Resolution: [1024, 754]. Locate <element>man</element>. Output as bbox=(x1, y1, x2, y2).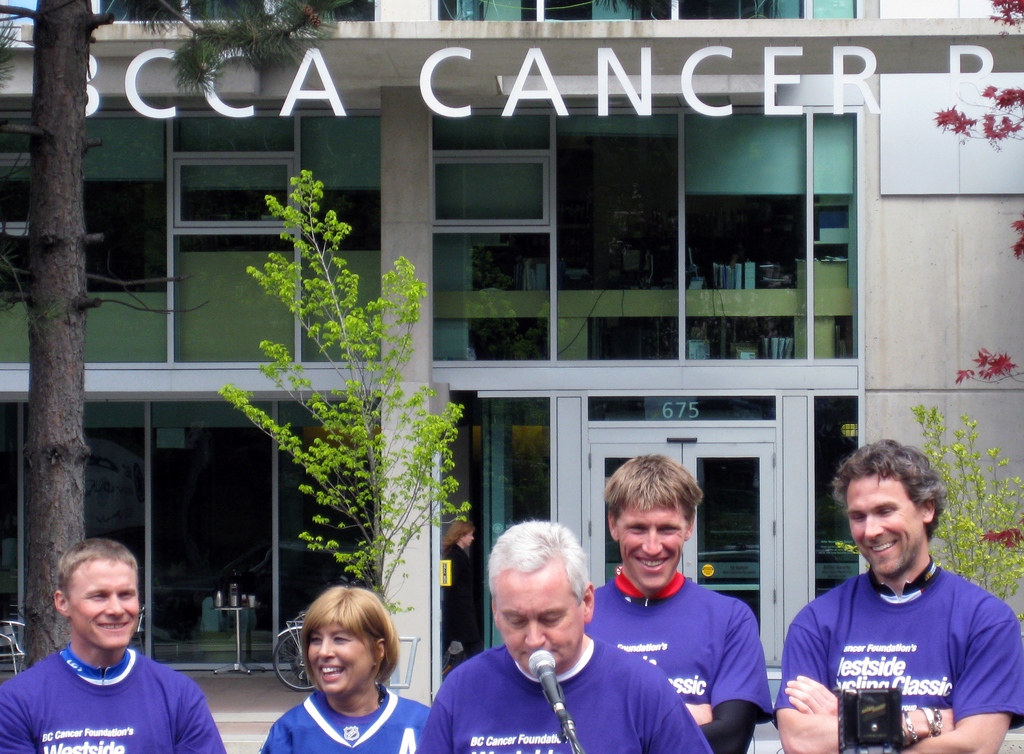
bbox=(588, 447, 775, 751).
